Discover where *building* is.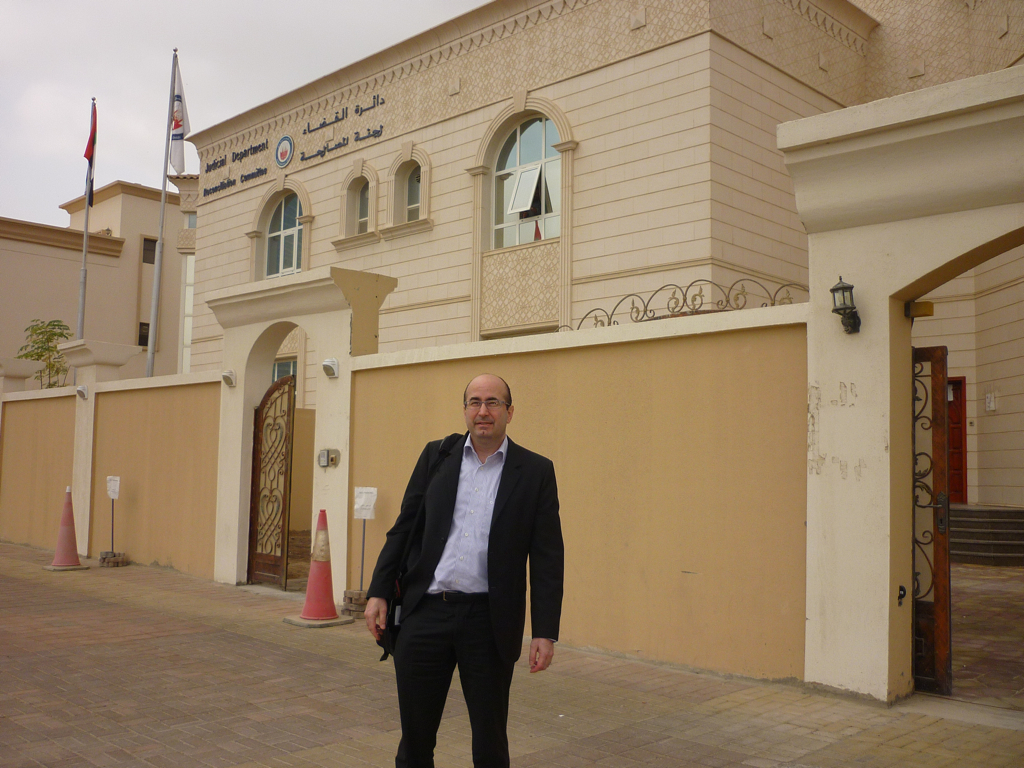
Discovered at 0 0 1023 706.
